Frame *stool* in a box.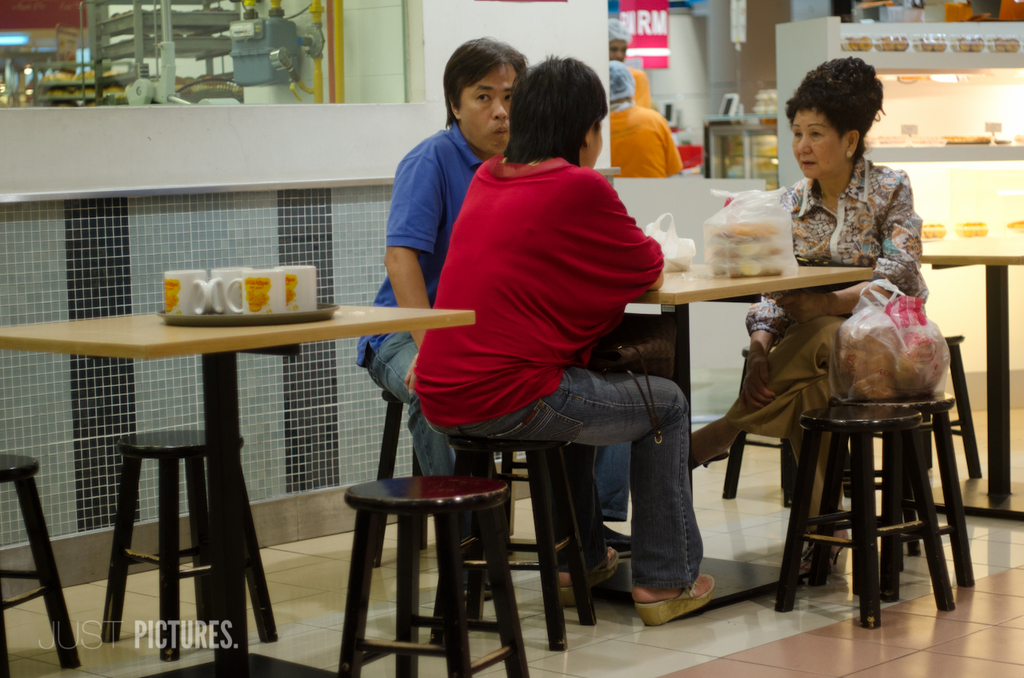
l=341, t=464, r=515, b=677.
